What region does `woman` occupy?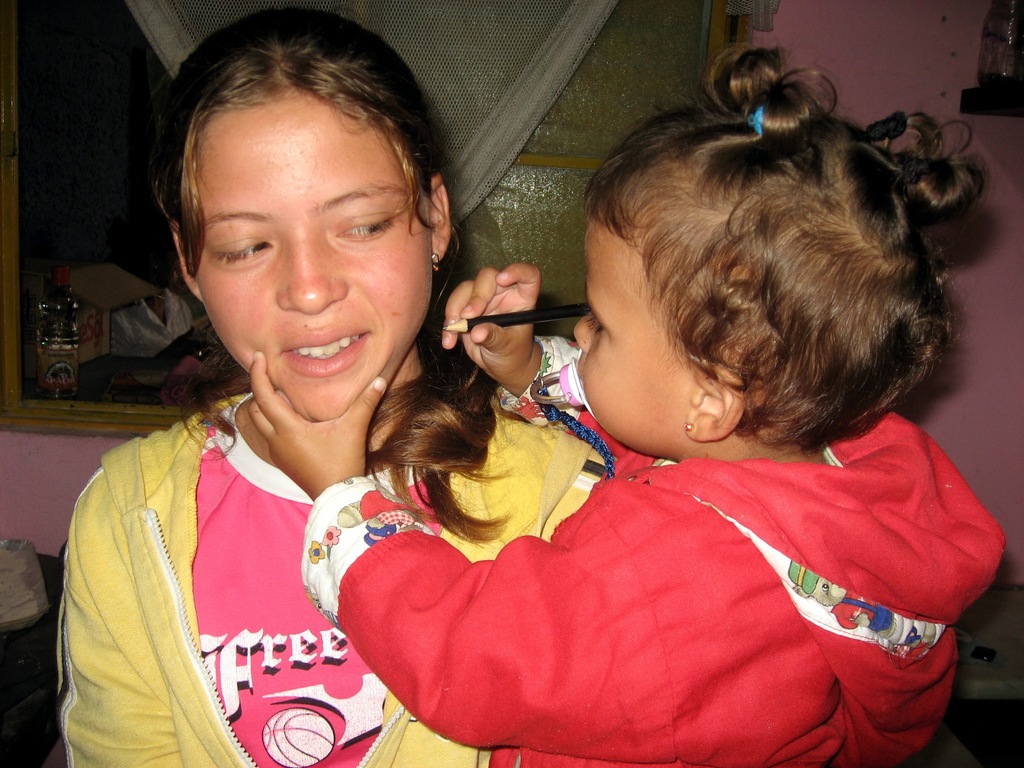
x1=64 y1=63 x2=612 y2=734.
